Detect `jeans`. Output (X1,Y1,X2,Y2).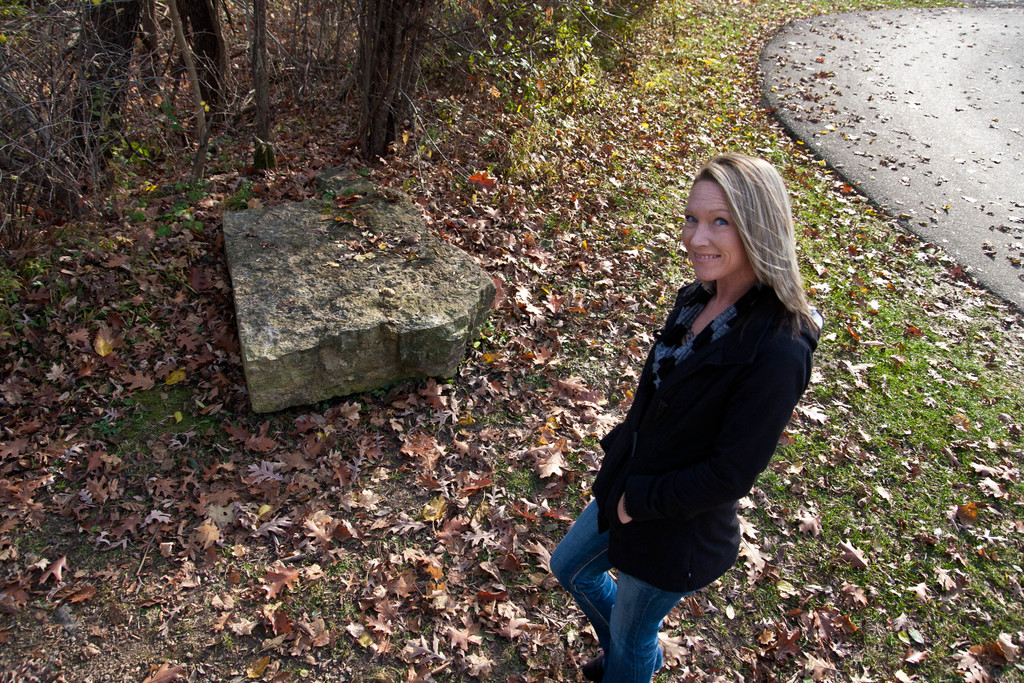
(569,532,715,672).
